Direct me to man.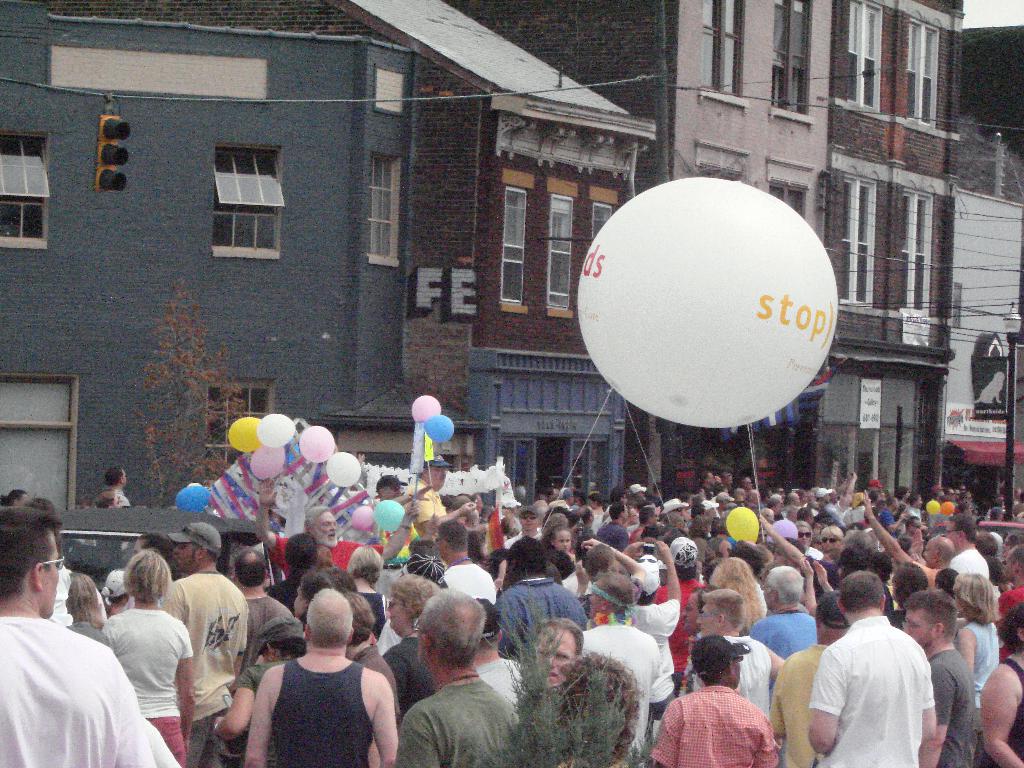
Direction: [x1=156, y1=522, x2=252, y2=767].
